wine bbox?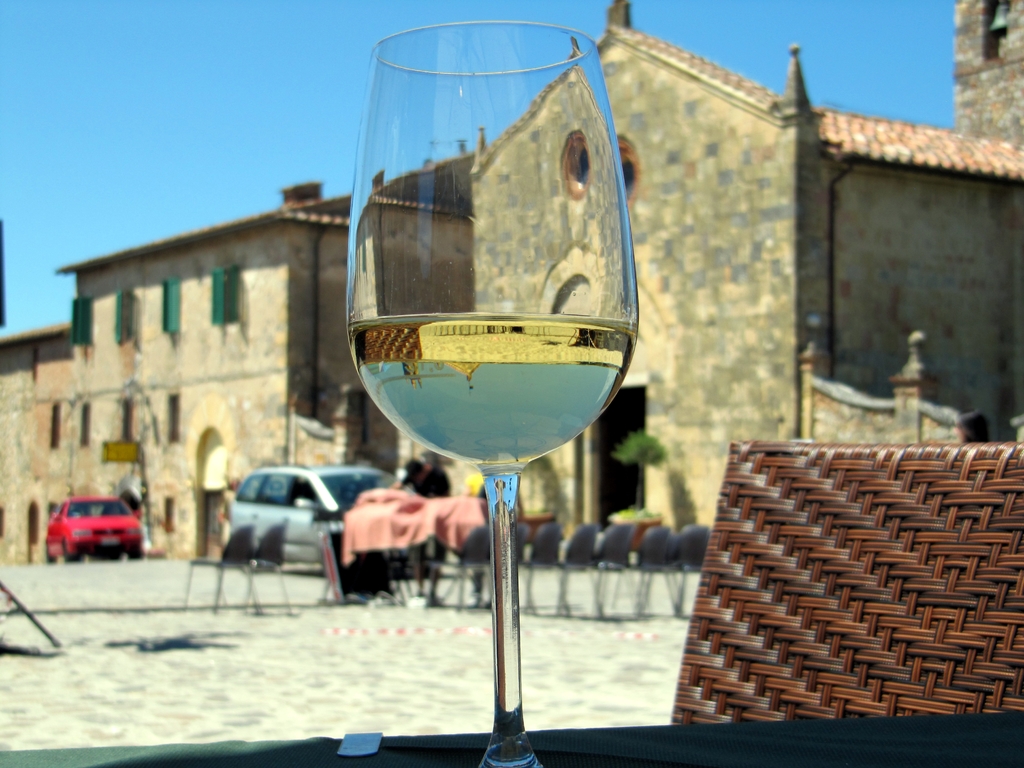
[x1=347, y1=36, x2=652, y2=735]
